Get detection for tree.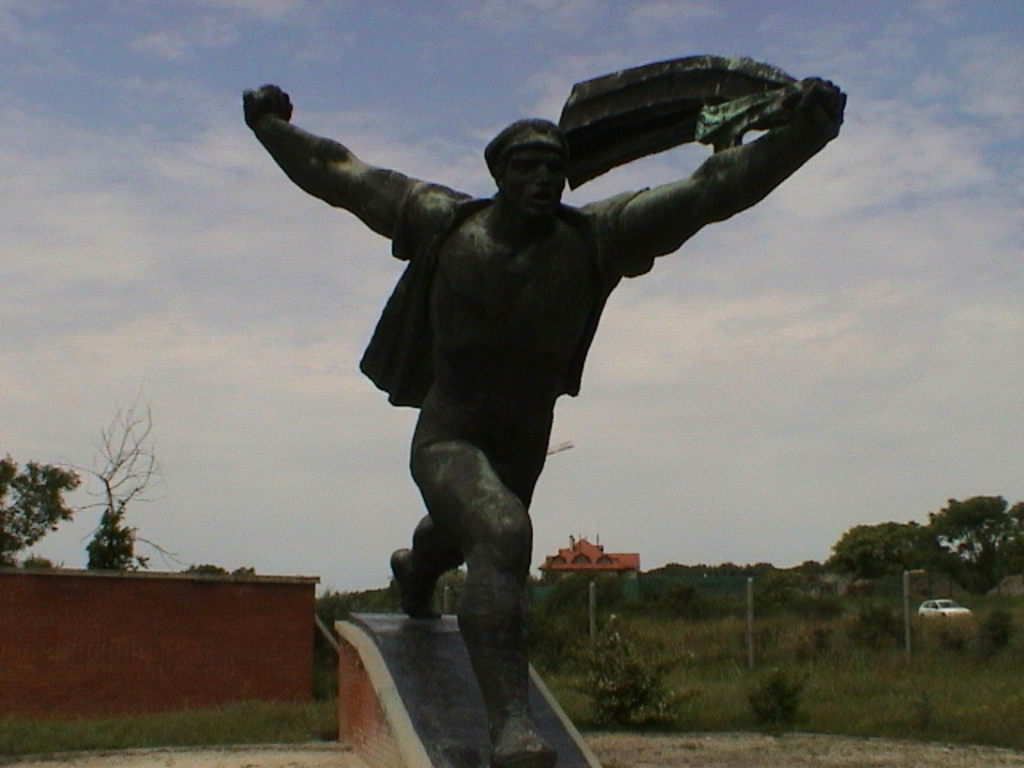
Detection: detection(16, 552, 58, 566).
